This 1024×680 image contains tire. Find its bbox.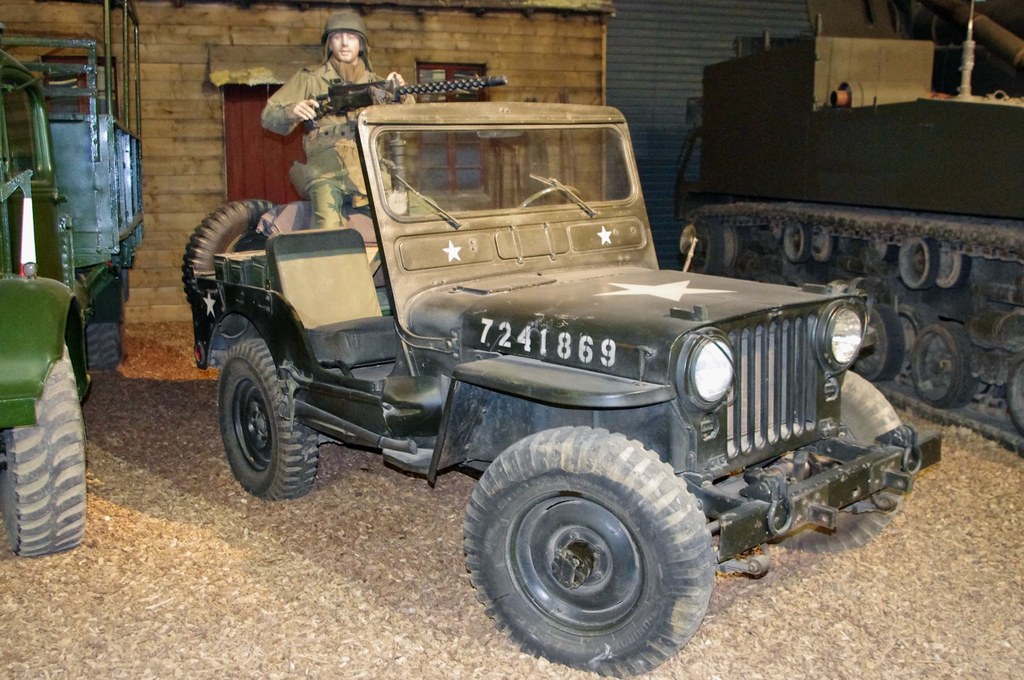
bbox(1005, 358, 1023, 435).
